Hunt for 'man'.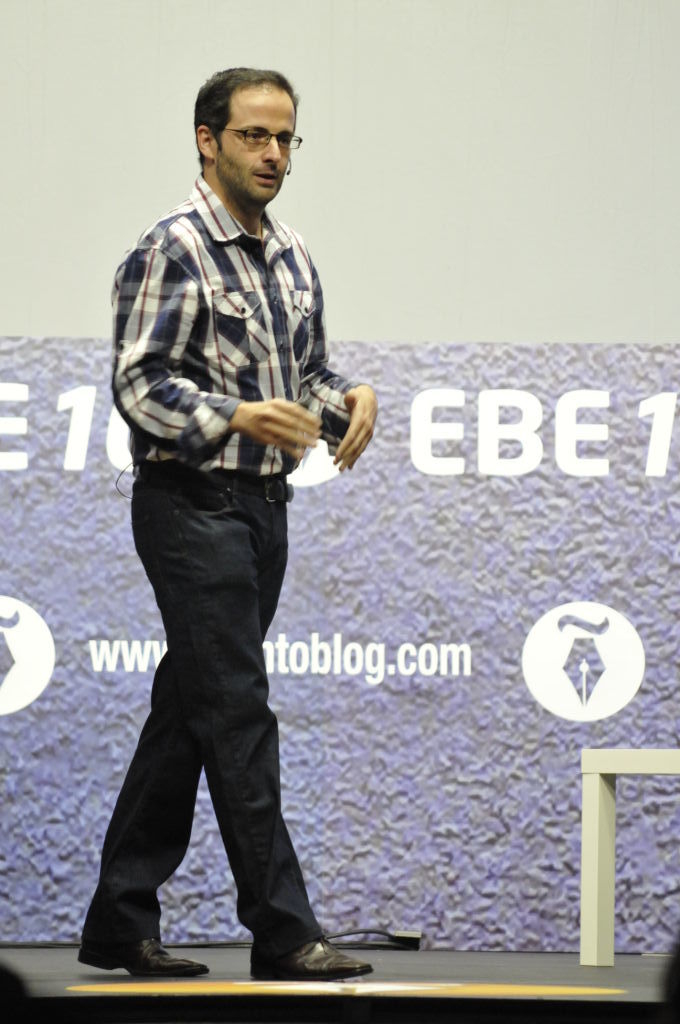
Hunted down at 90/62/397/998.
